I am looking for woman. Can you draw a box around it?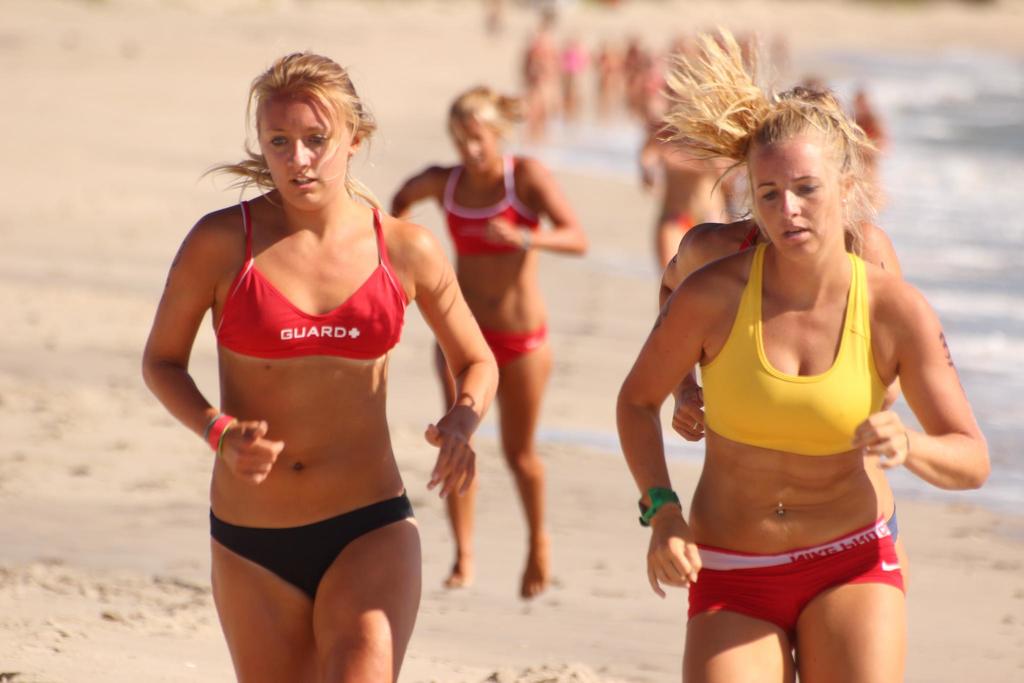
Sure, the bounding box is (x1=135, y1=51, x2=499, y2=682).
